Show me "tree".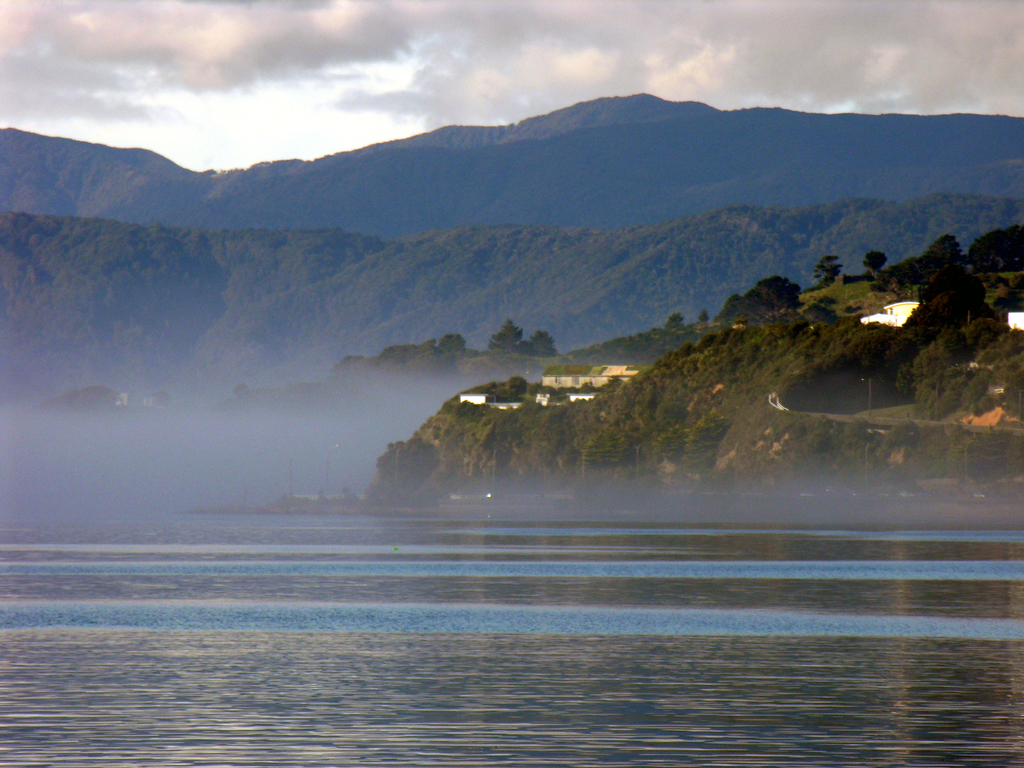
"tree" is here: x1=516 y1=328 x2=556 y2=358.
